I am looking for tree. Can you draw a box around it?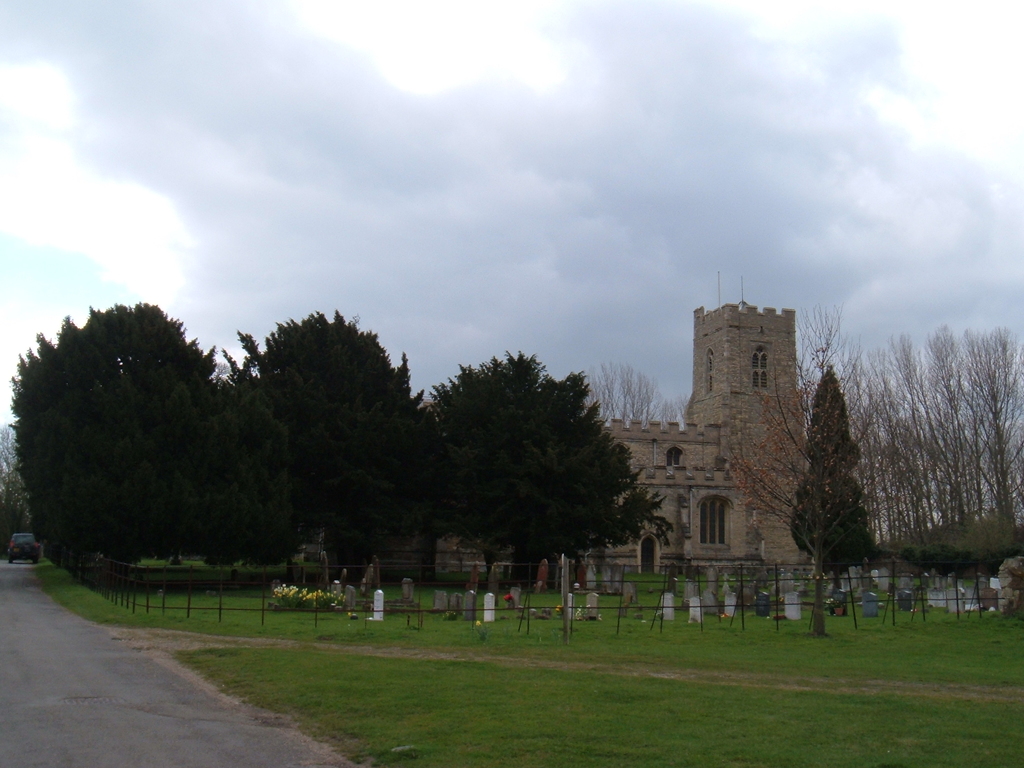
Sure, the bounding box is <region>232, 304, 445, 590</region>.
